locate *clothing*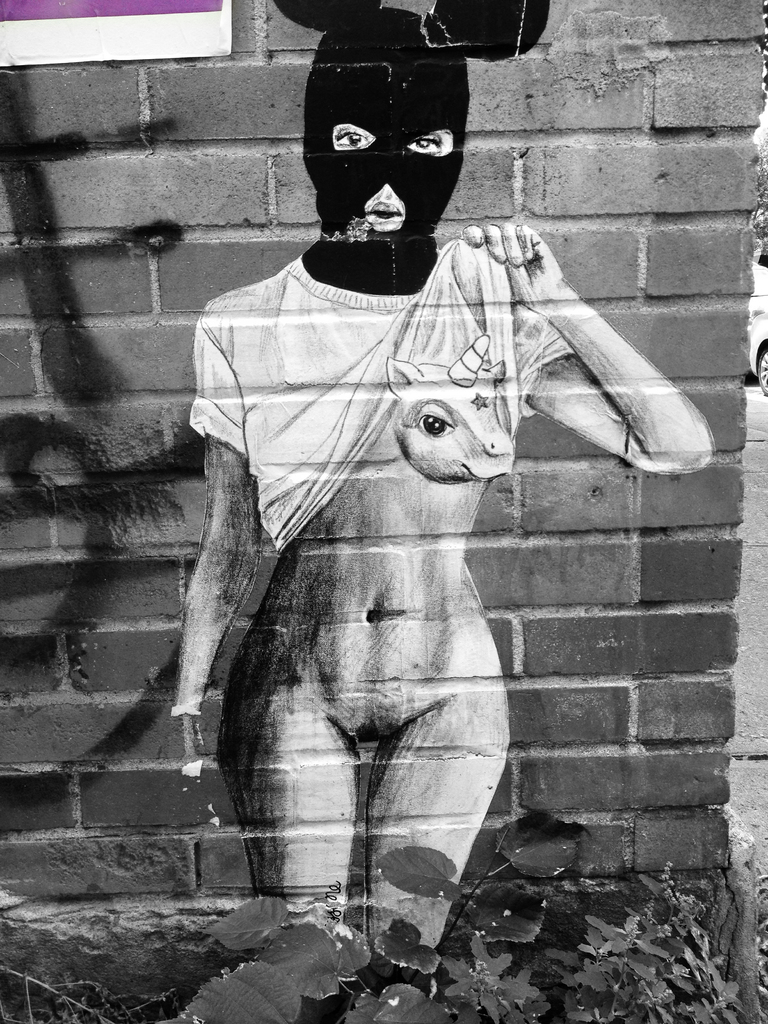
rect(191, 234, 574, 557)
